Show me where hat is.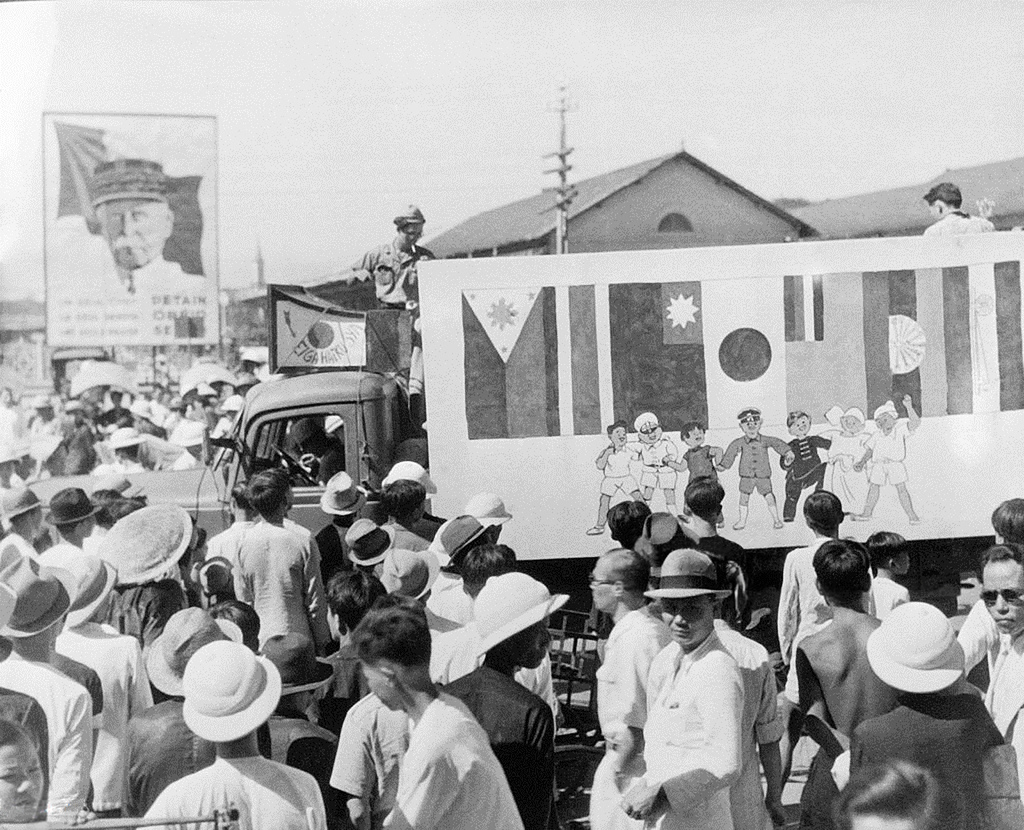
hat is at {"left": 138, "top": 603, "right": 243, "bottom": 692}.
